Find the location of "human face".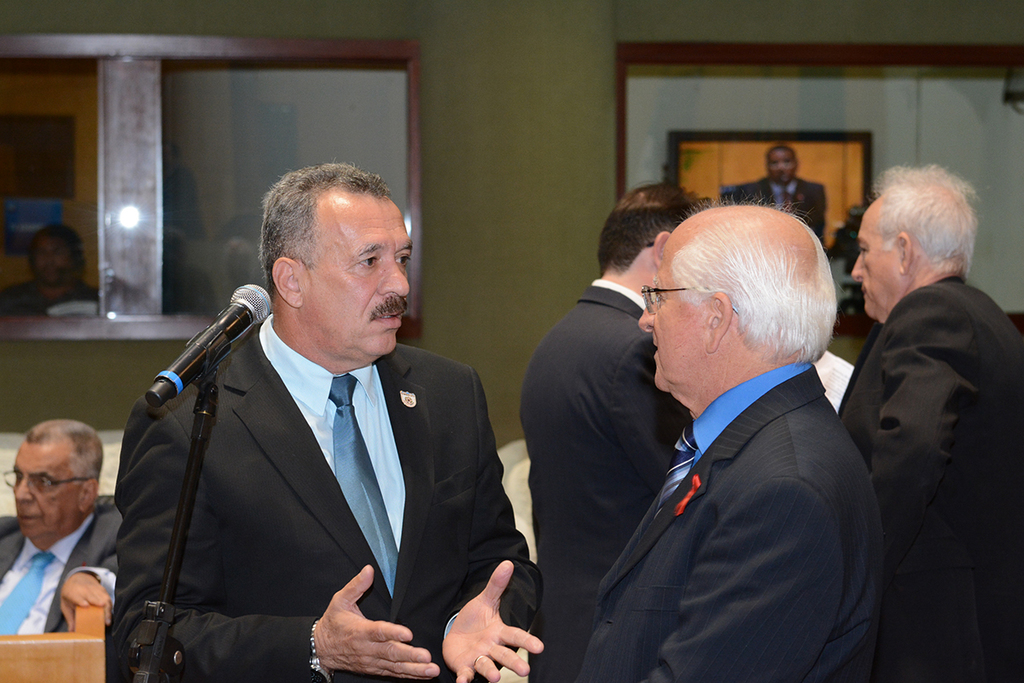
Location: [x1=769, y1=143, x2=794, y2=181].
